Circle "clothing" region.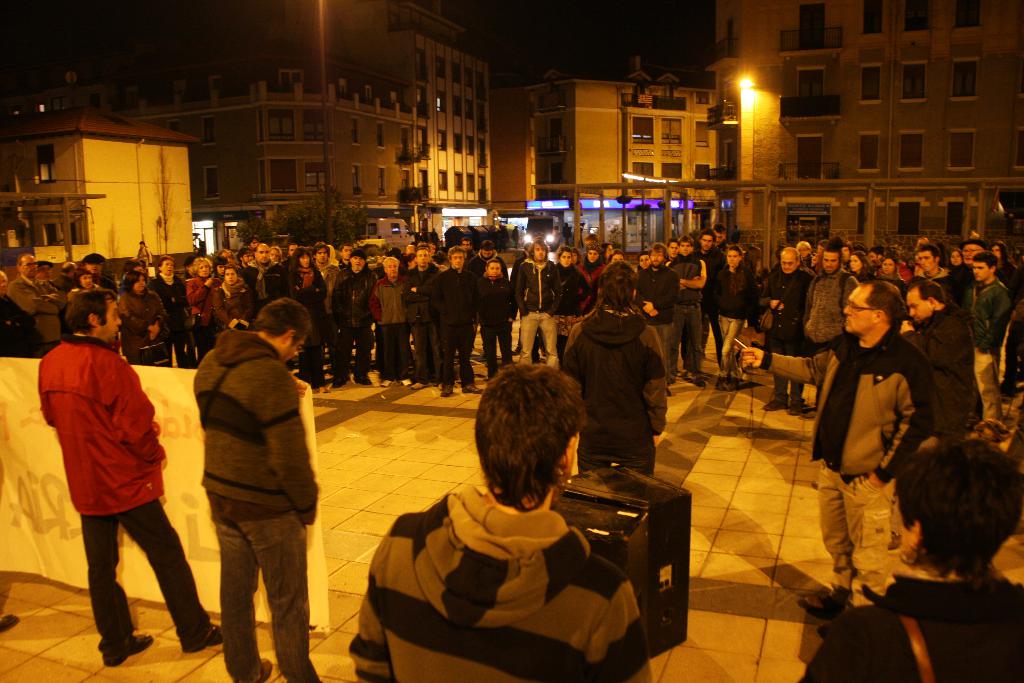
Region: (187,314,324,679).
